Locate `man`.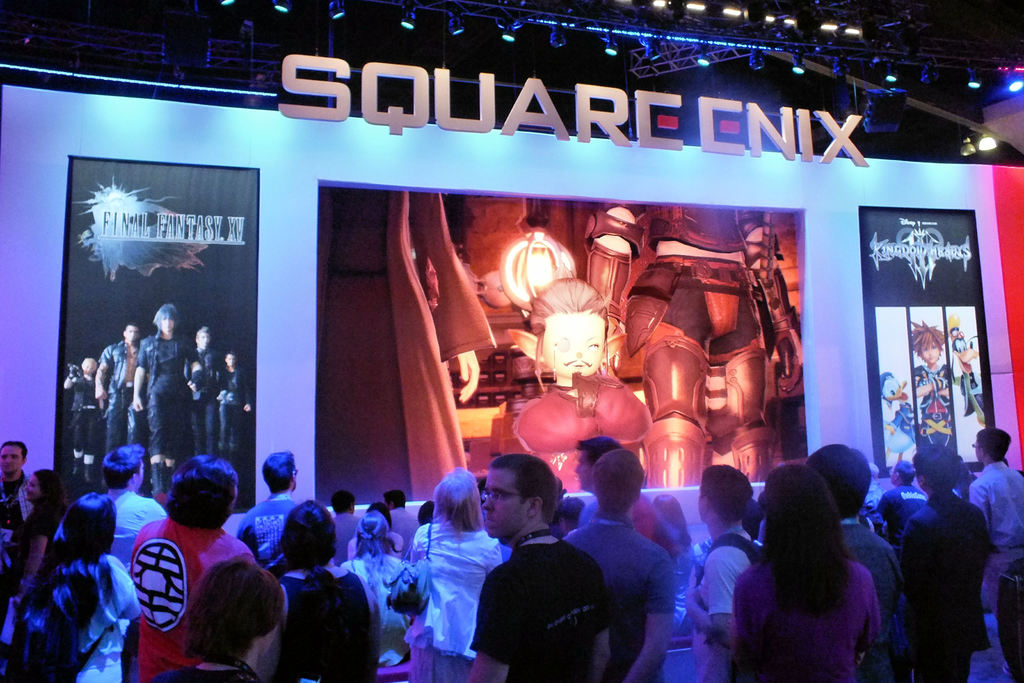
Bounding box: (971,427,1023,676).
